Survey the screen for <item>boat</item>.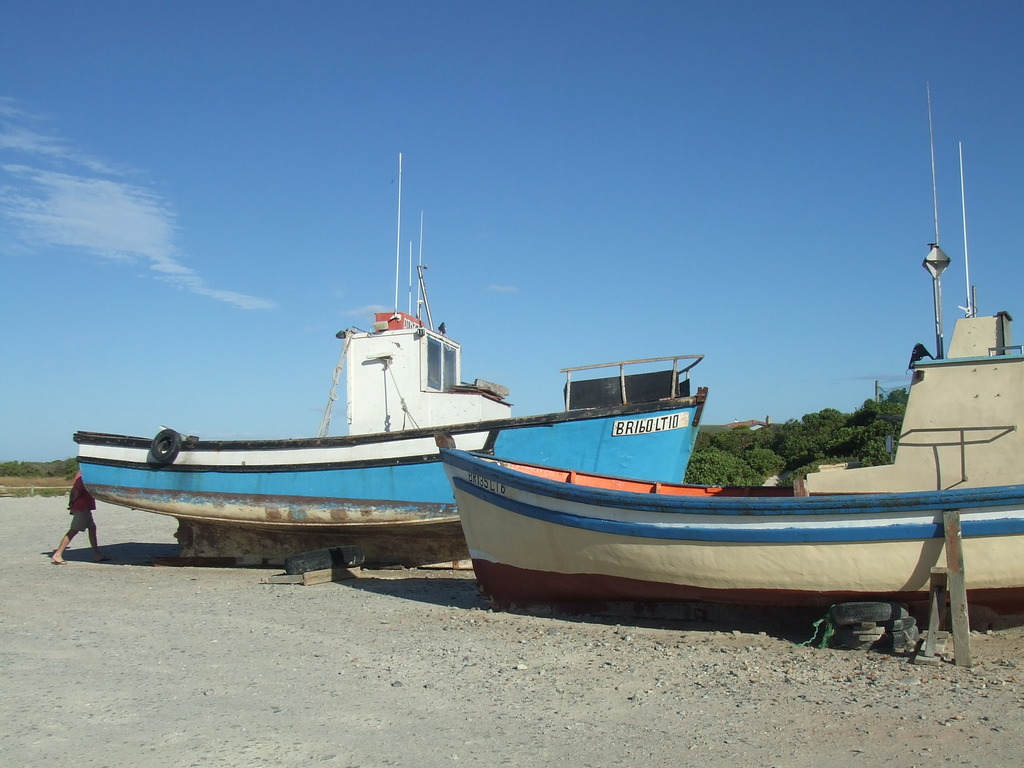
Survey found: select_region(448, 79, 1023, 624).
